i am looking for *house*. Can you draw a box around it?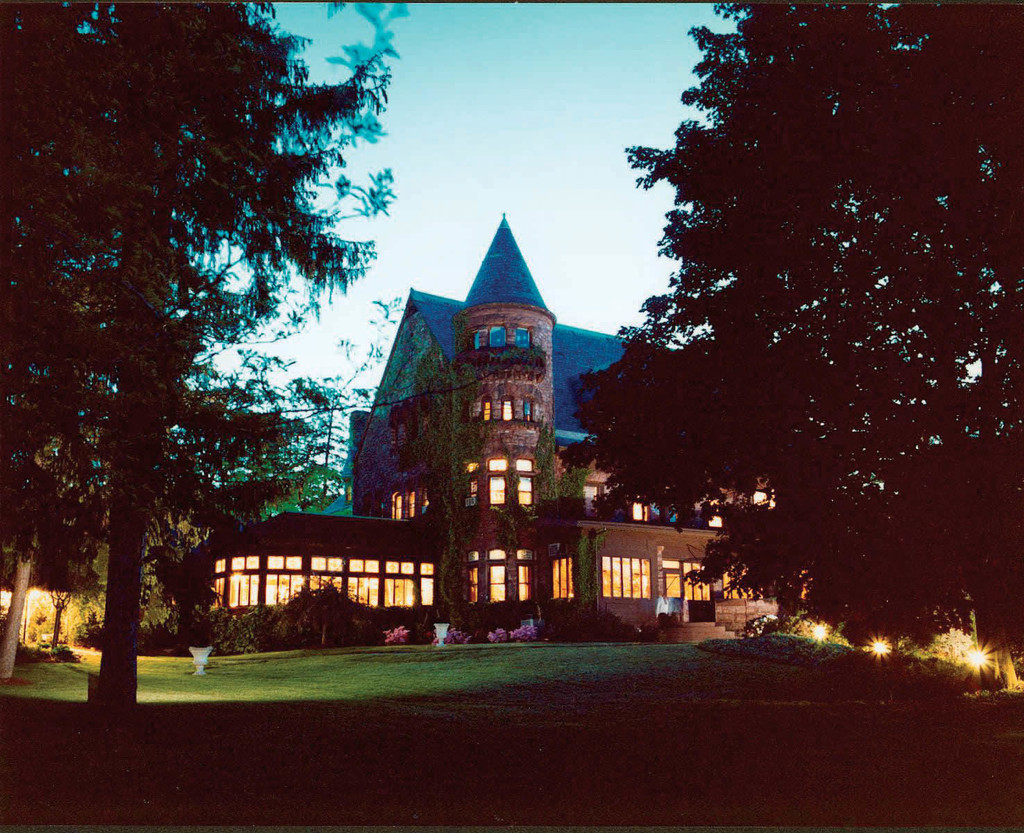
Sure, the bounding box is box(342, 285, 800, 535).
